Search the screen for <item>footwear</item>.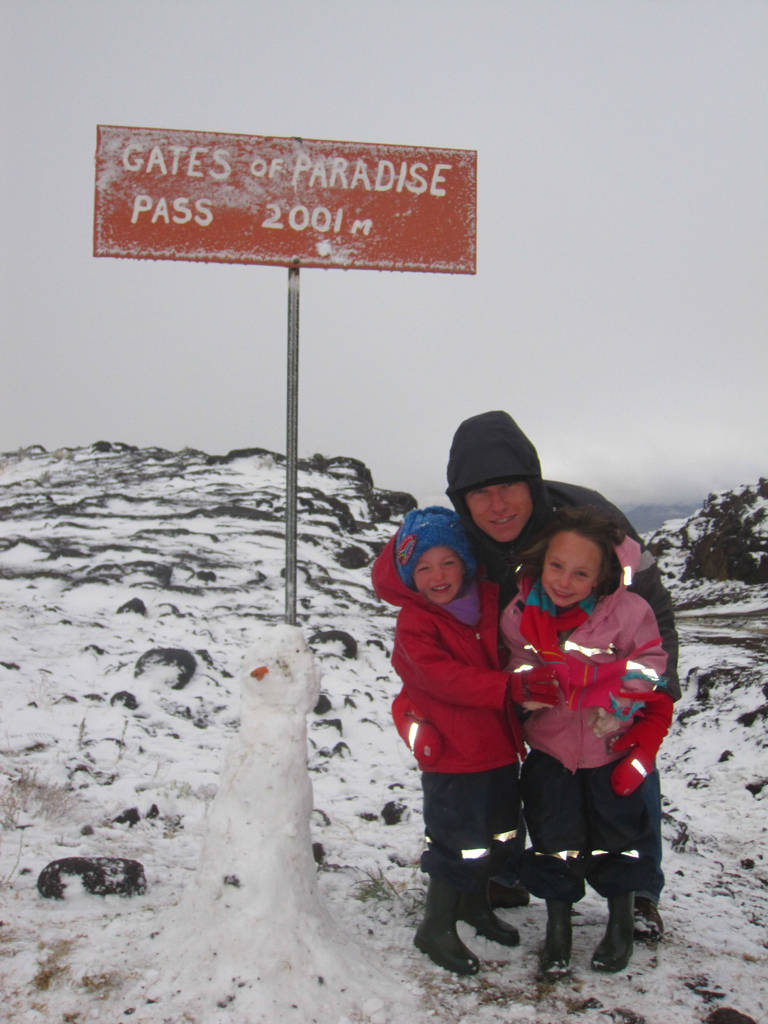
Found at region(491, 879, 529, 905).
